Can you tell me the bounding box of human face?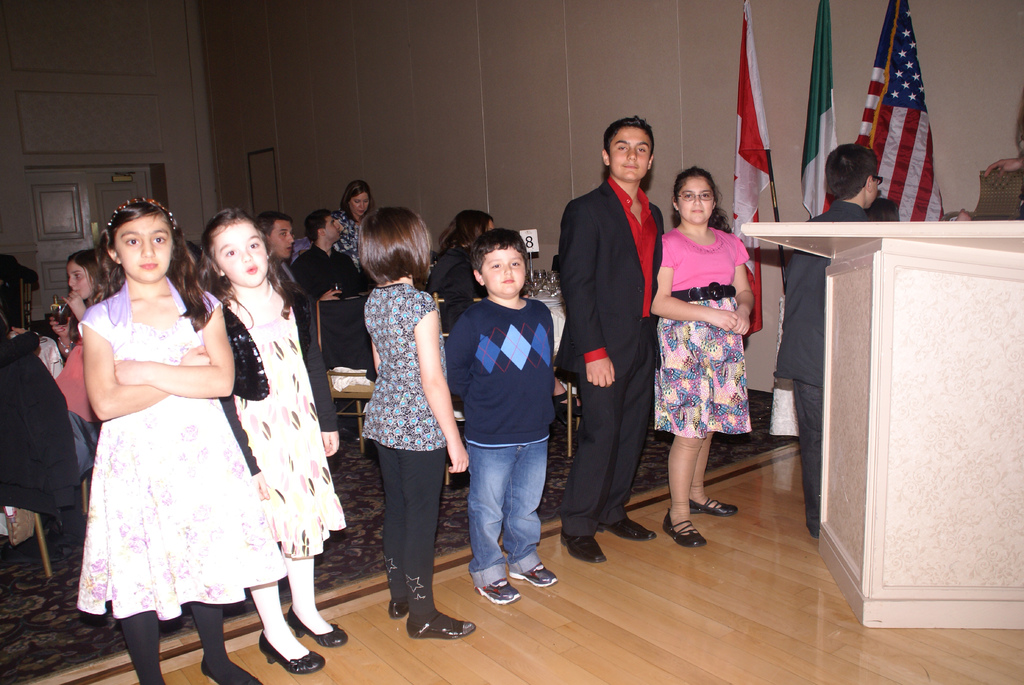
x1=486, y1=247, x2=524, y2=294.
